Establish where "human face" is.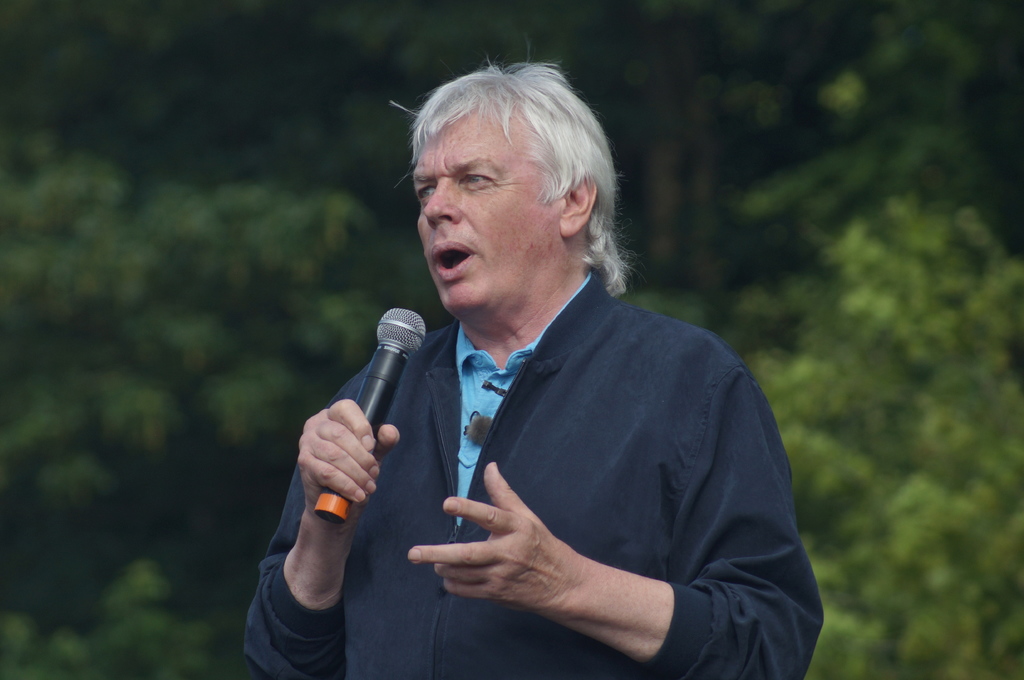
Established at {"x1": 409, "y1": 99, "x2": 566, "y2": 319}.
